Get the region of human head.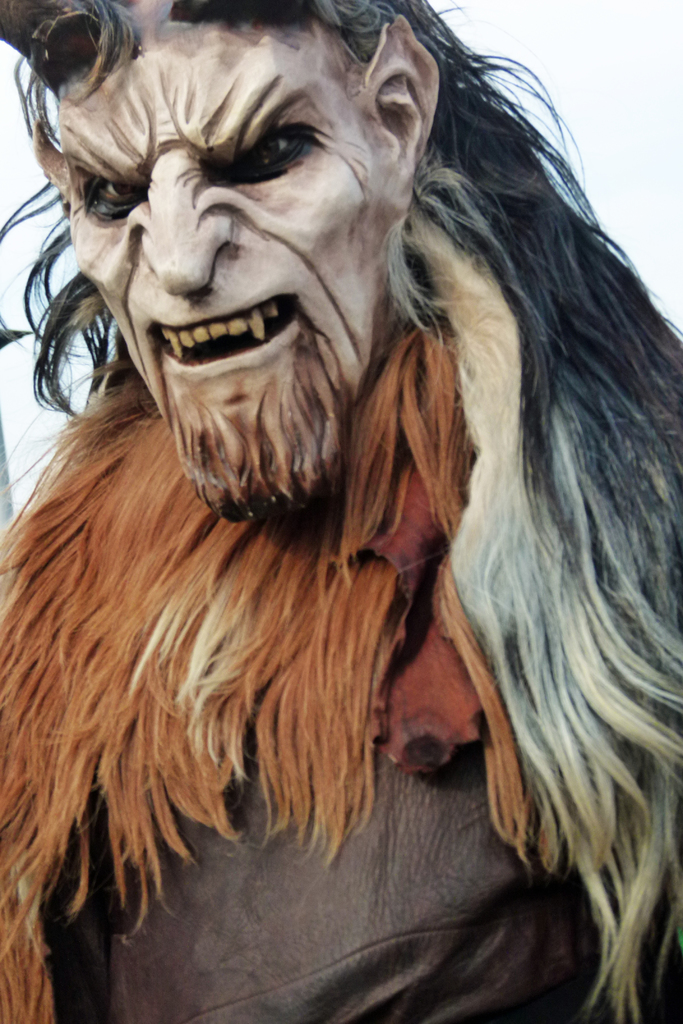
[38, 15, 411, 391].
